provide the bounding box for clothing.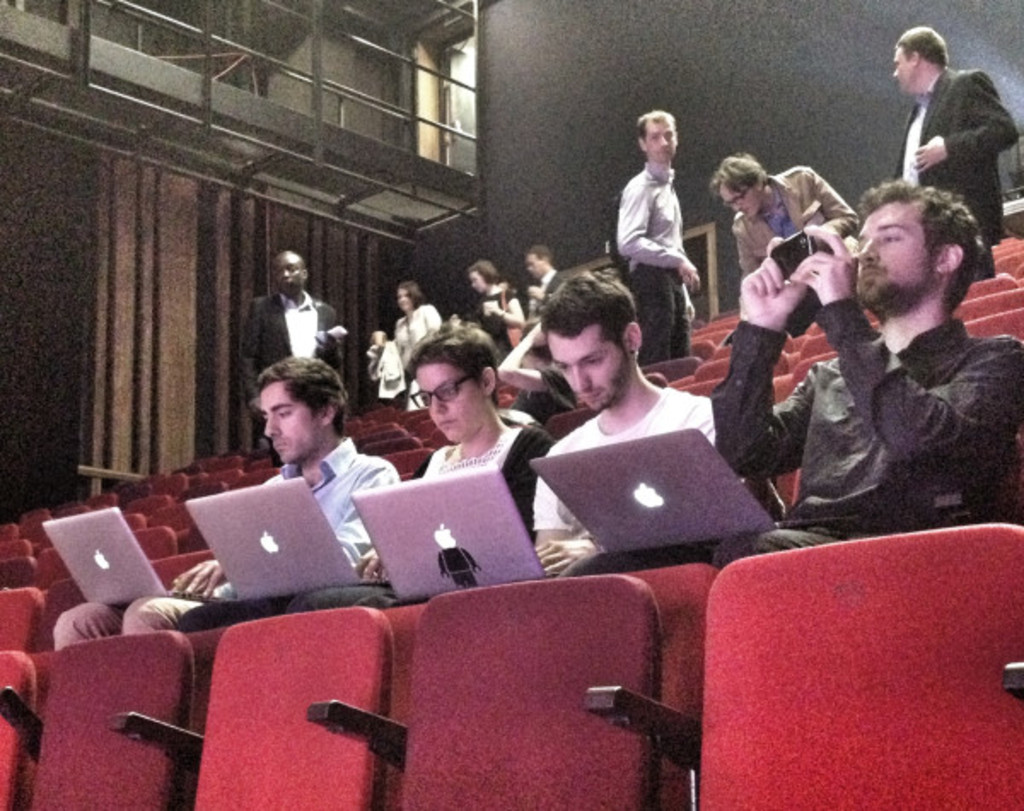
detection(391, 304, 442, 401).
